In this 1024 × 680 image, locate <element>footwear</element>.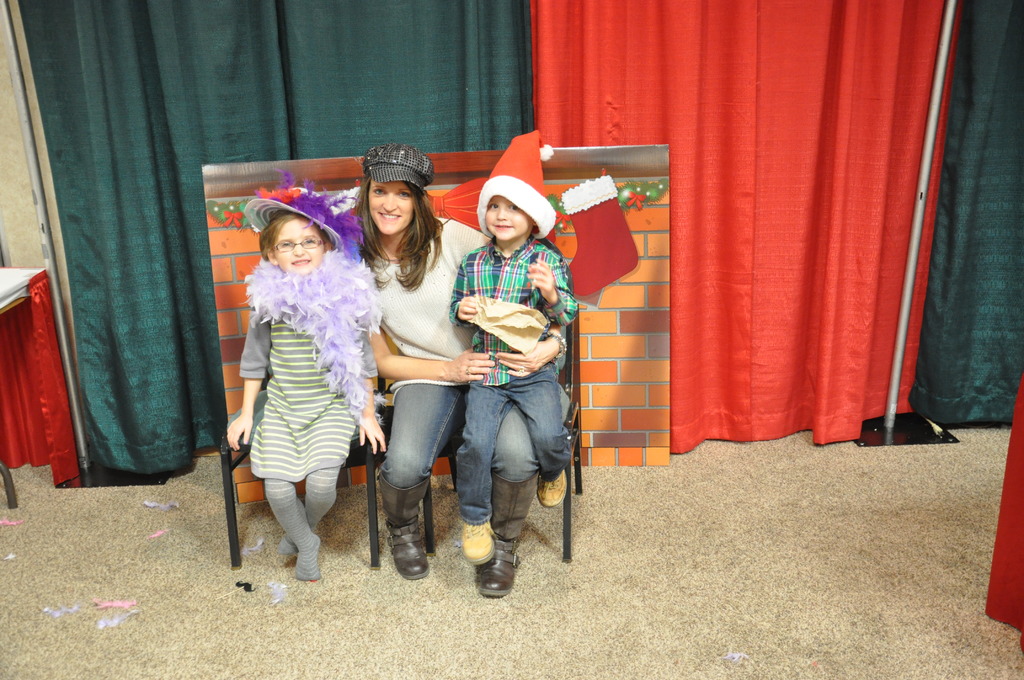
Bounding box: box(472, 471, 536, 599).
